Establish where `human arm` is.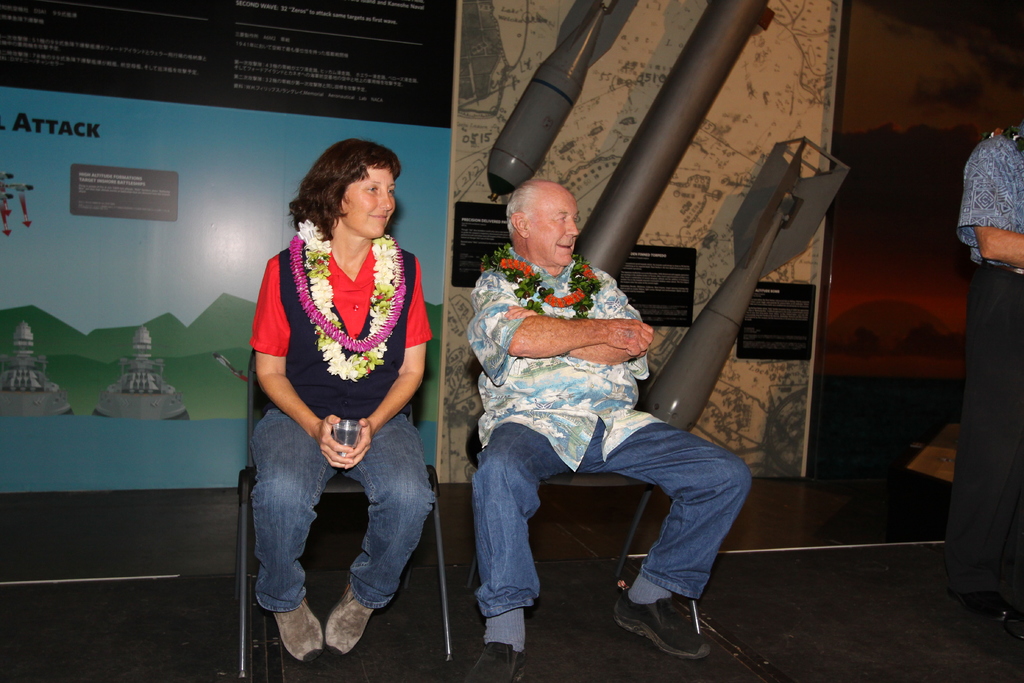
Established at (339, 252, 433, 467).
